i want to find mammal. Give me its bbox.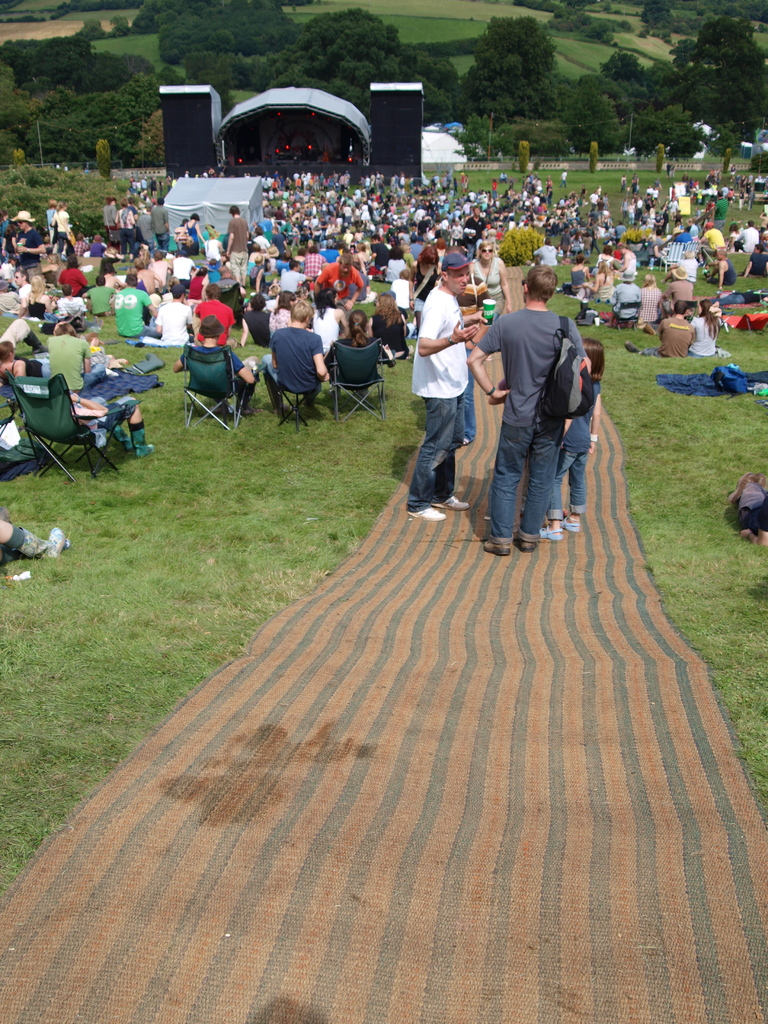
bbox(0, 339, 52, 376).
